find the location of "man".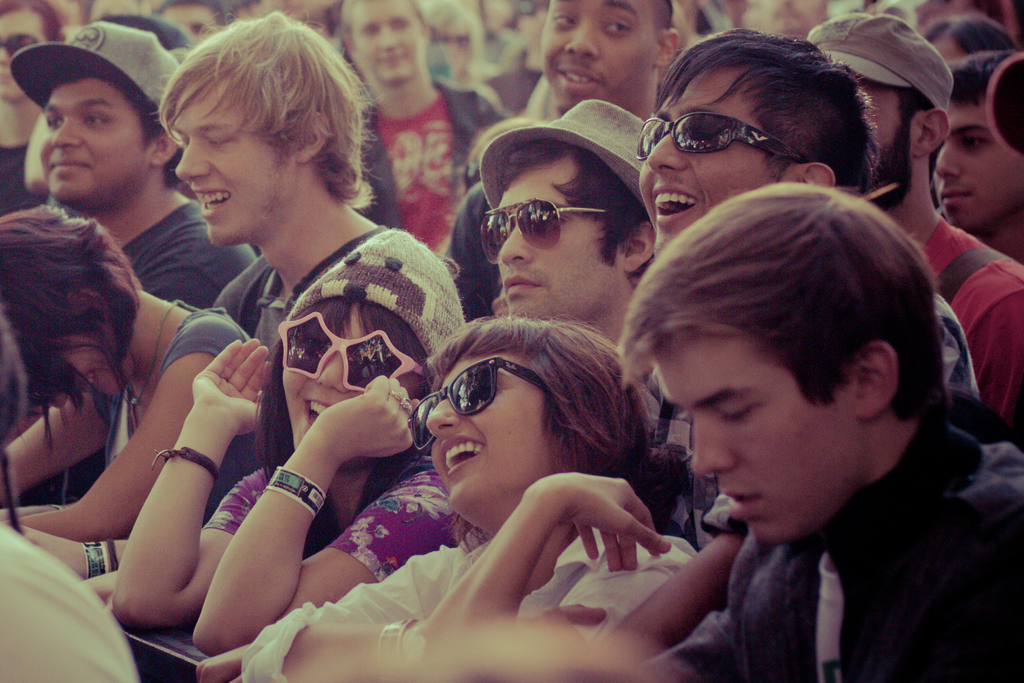
Location: 625 22 980 364.
